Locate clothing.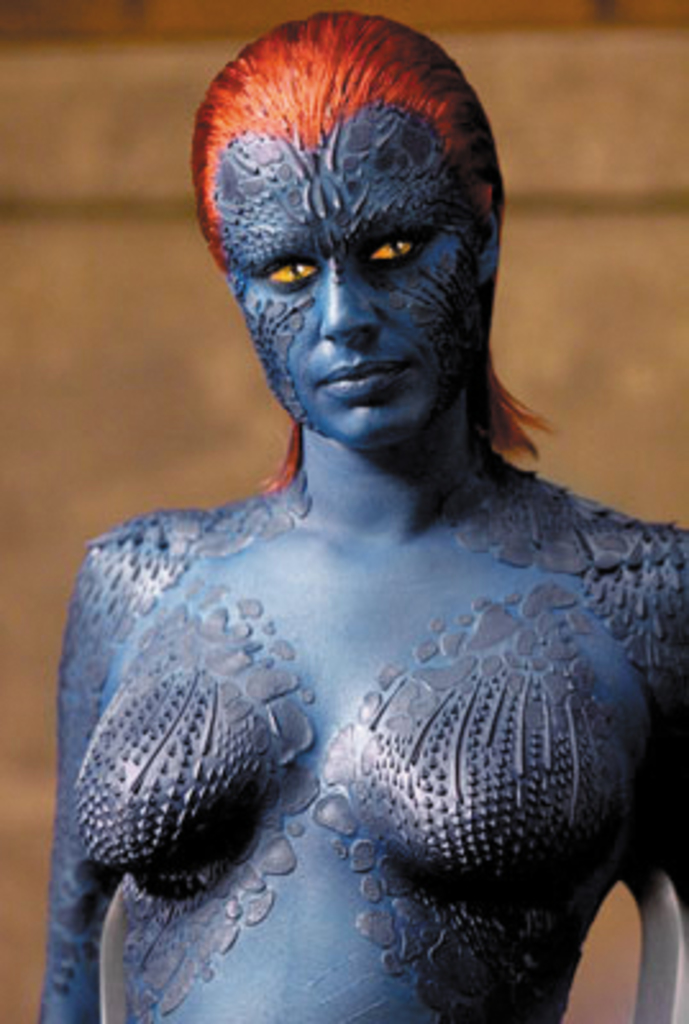
Bounding box: left=28, top=453, right=686, bottom=1021.
